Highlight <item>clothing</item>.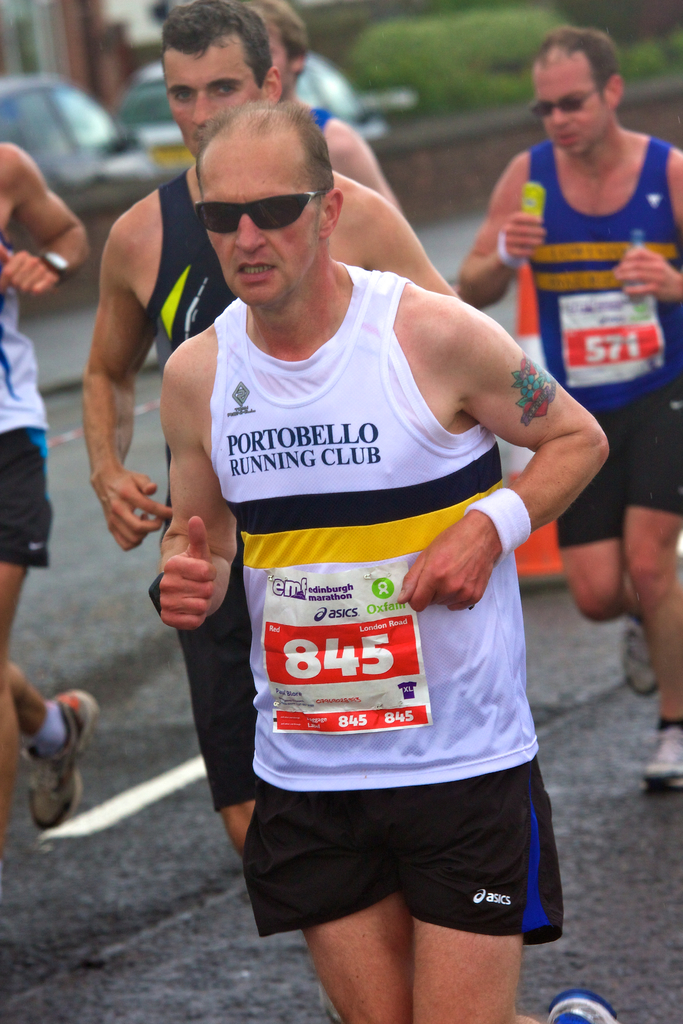
Highlighted region: [left=145, top=180, right=350, bottom=388].
